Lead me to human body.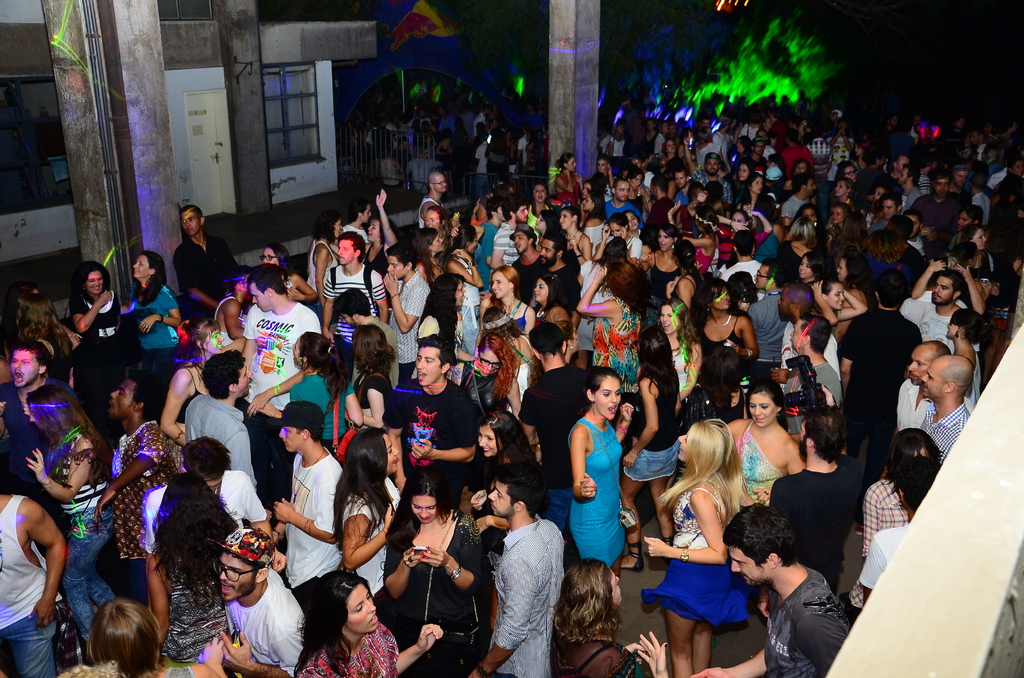
Lead to bbox=[696, 125, 726, 168].
